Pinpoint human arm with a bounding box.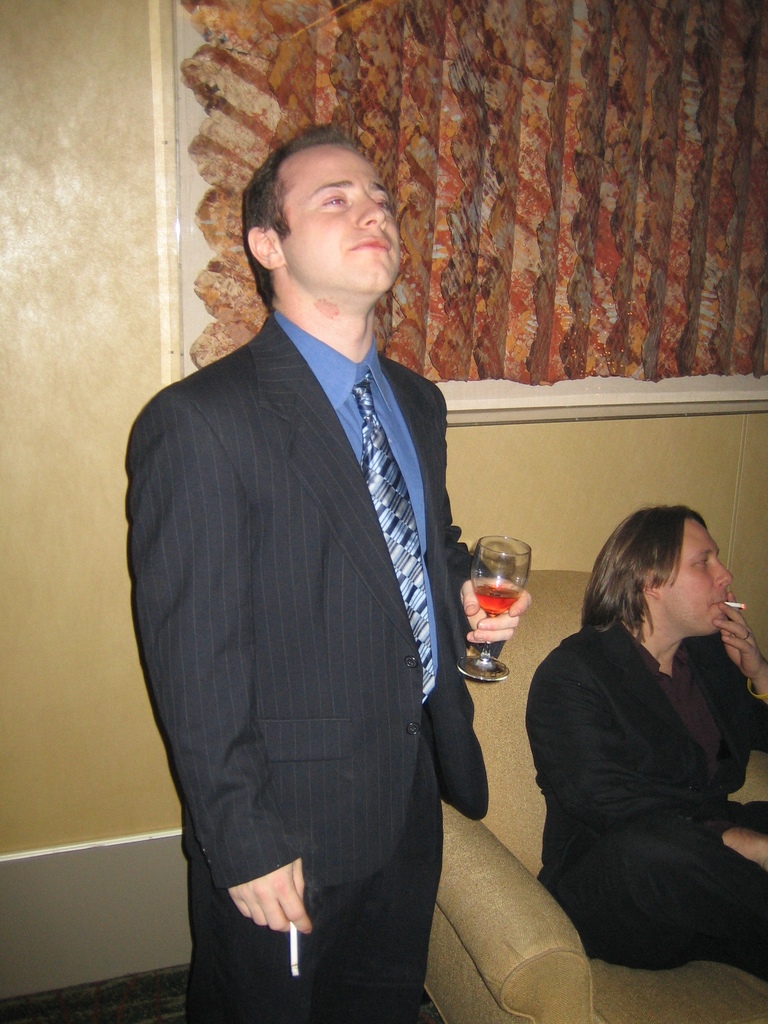
l=136, t=398, r=307, b=936.
